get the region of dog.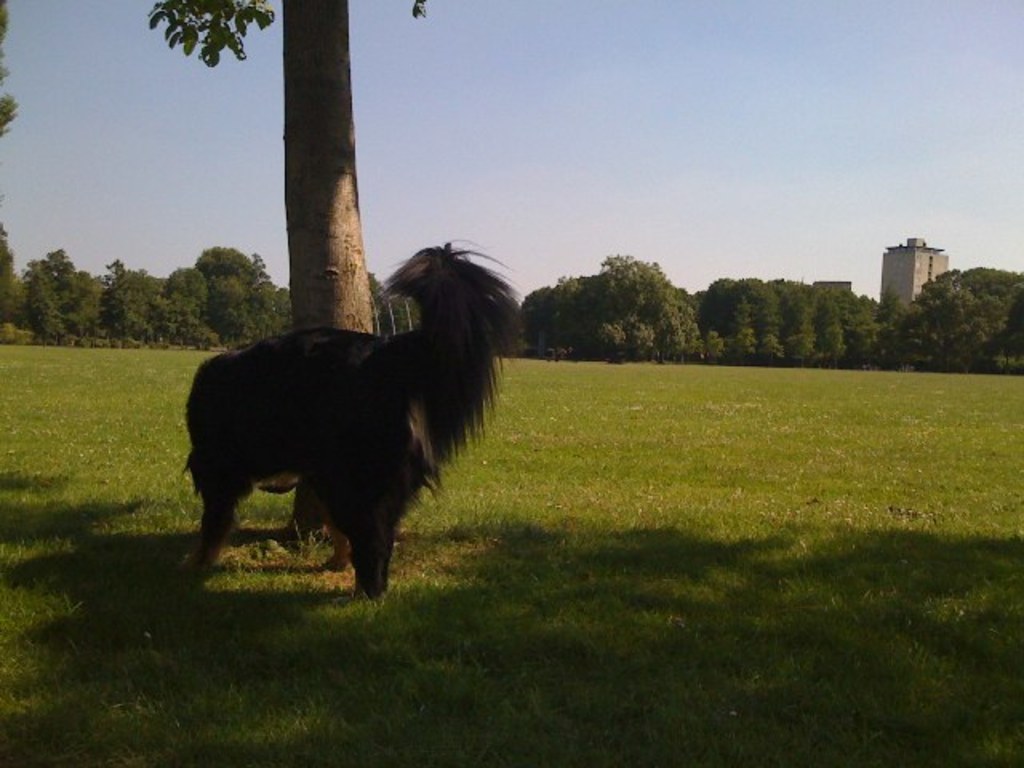
176, 232, 523, 598.
